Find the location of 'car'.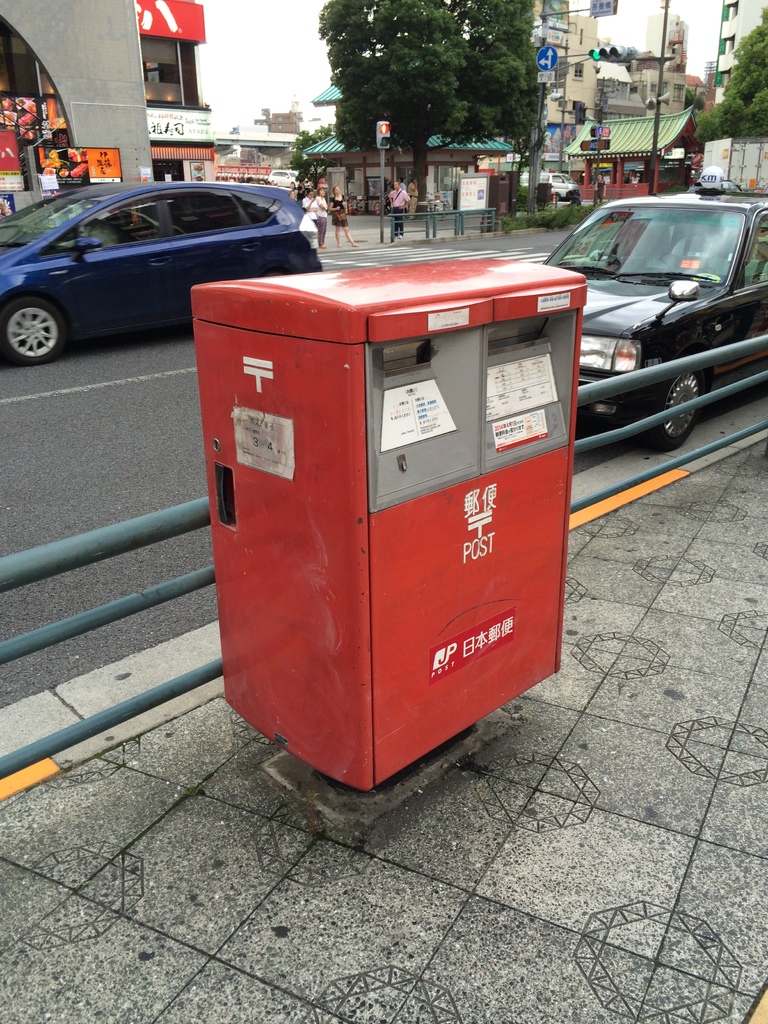
Location: locate(529, 187, 767, 465).
